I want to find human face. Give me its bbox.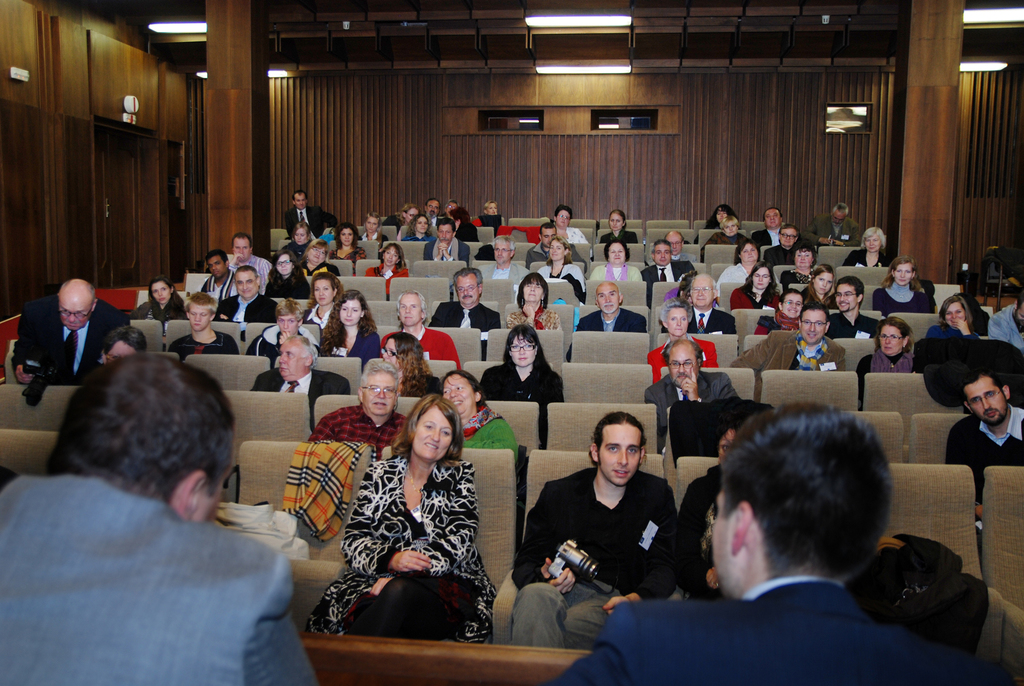
<box>385,247,398,265</box>.
